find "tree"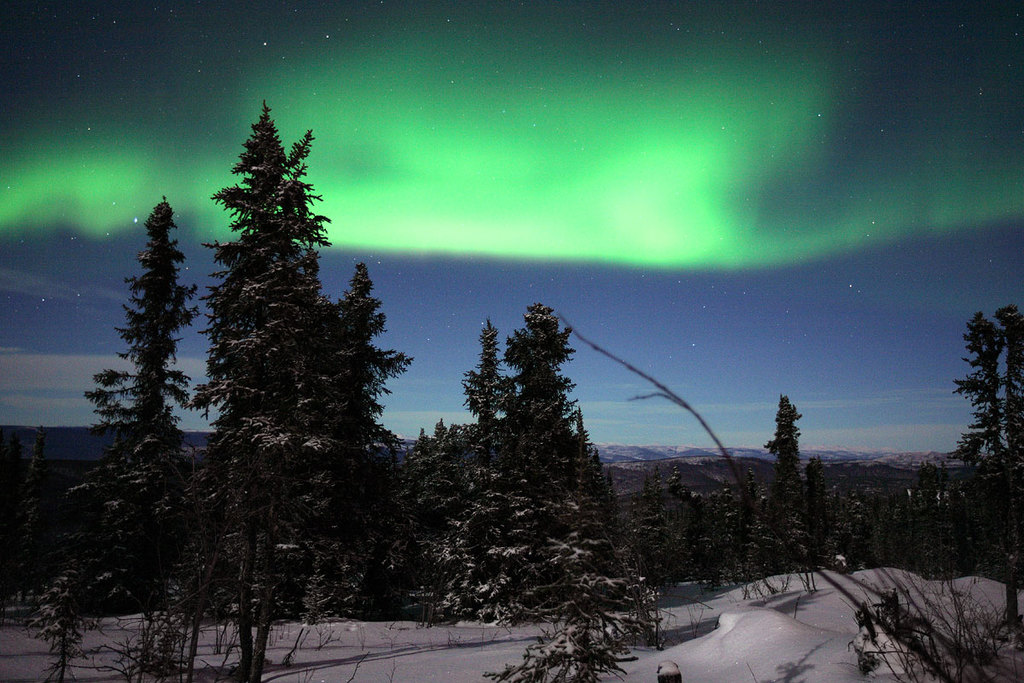
box=[38, 207, 213, 682]
